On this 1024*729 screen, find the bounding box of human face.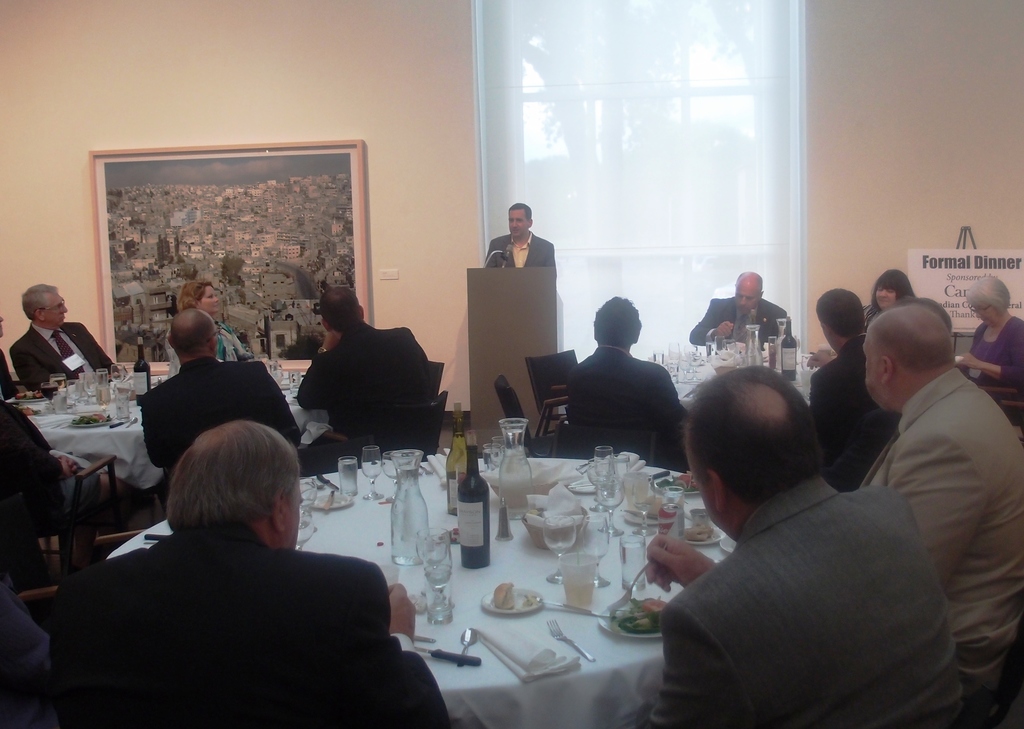
Bounding box: select_region(202, 287, 218, 316).
